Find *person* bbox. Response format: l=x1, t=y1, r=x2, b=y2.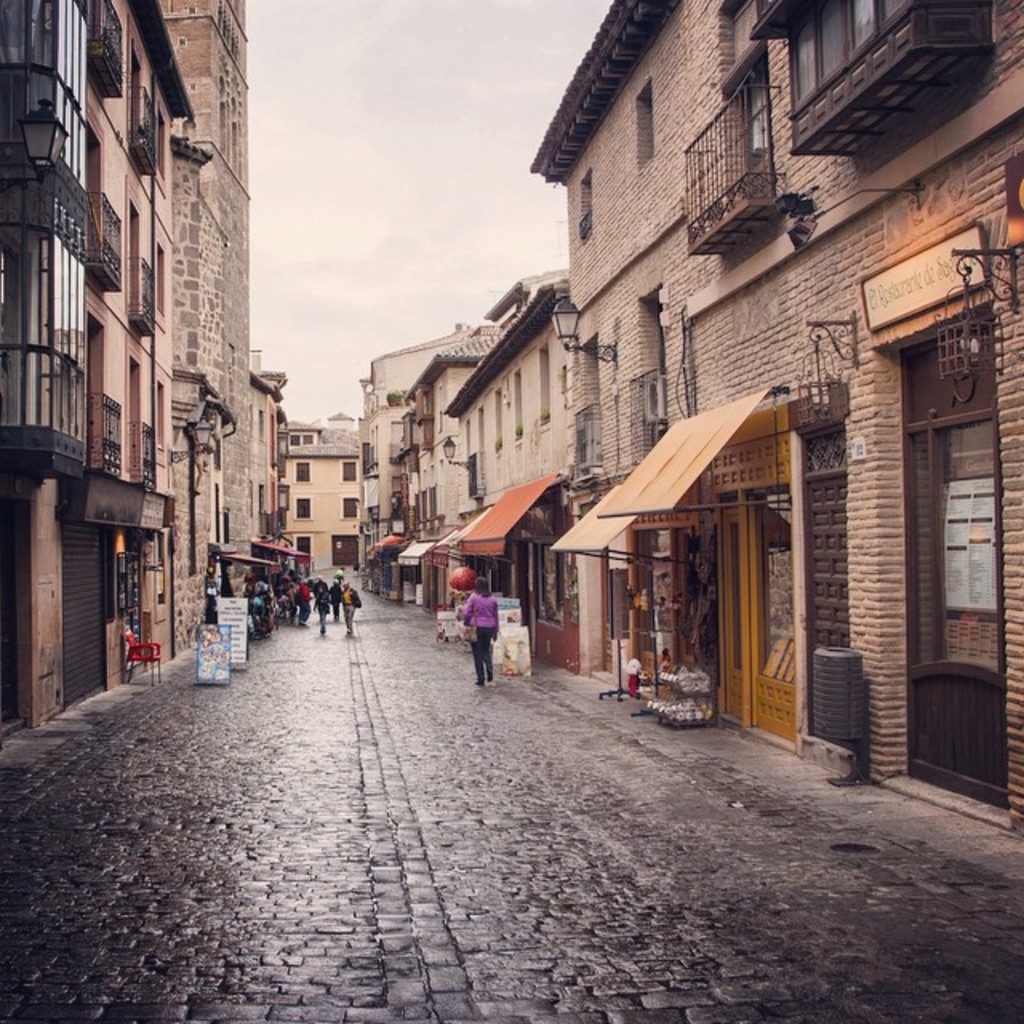
l=451, t=571, r=515, b=698.
